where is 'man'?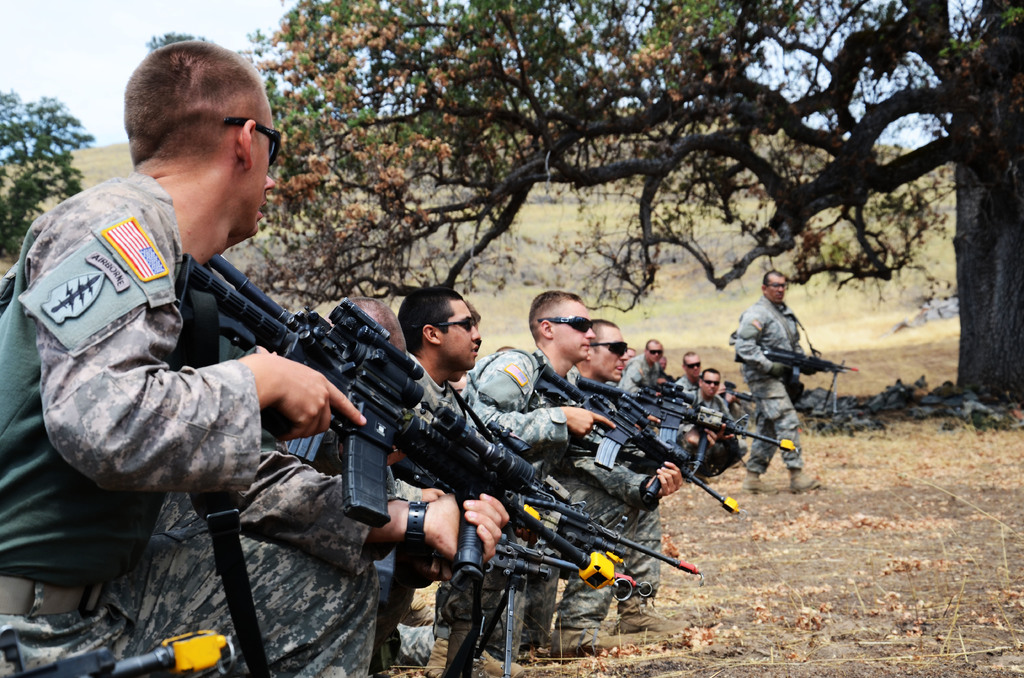
[x1=0, y1=37, x2=511, y2=677].
